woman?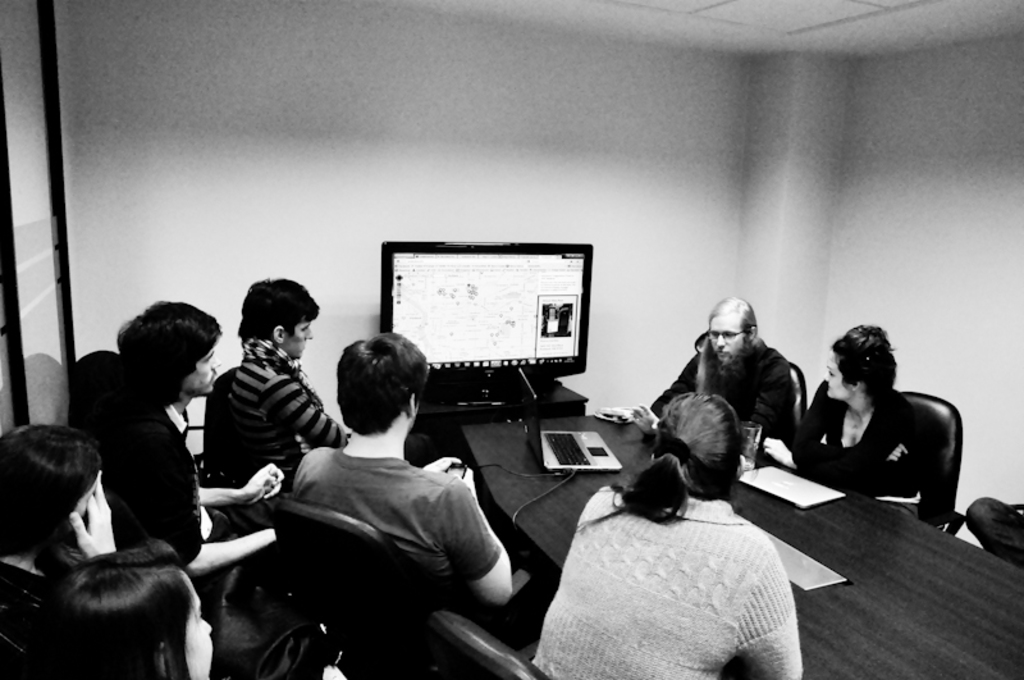
x1=522, y1=398, x2=801, y2=679
